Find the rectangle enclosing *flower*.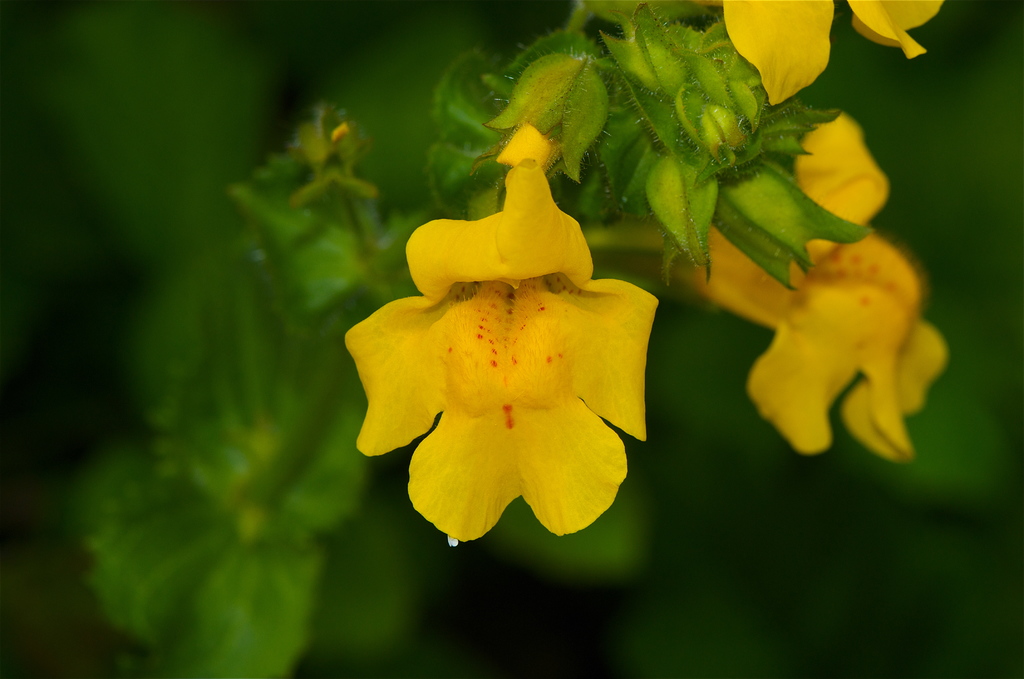
select_region(598, 108, 947, 461).
